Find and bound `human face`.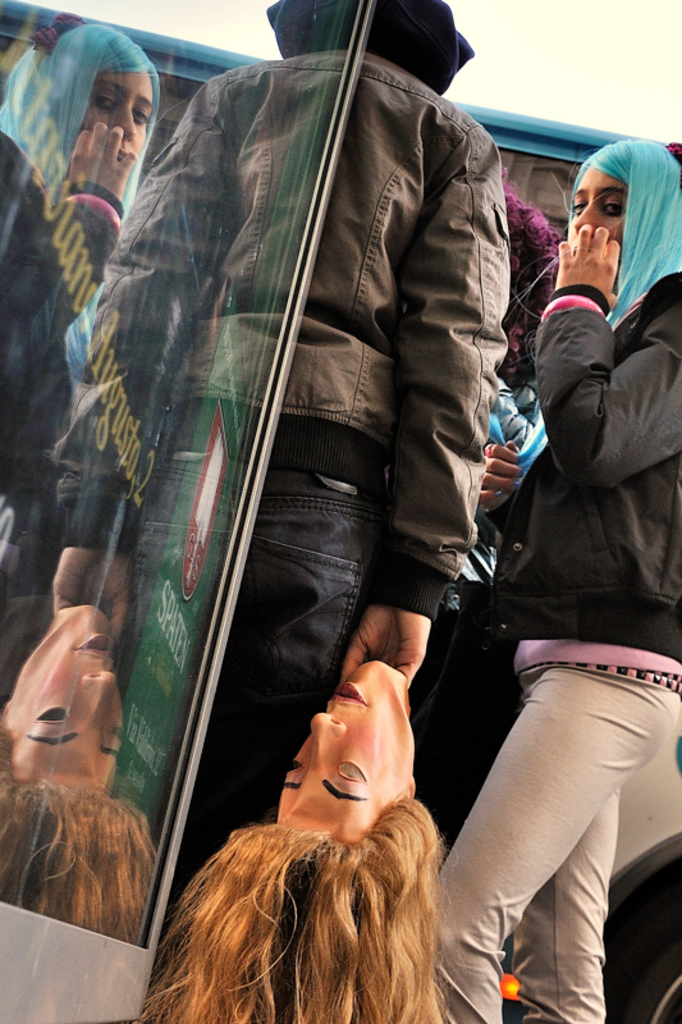
Bound: 559:168:632:250.
